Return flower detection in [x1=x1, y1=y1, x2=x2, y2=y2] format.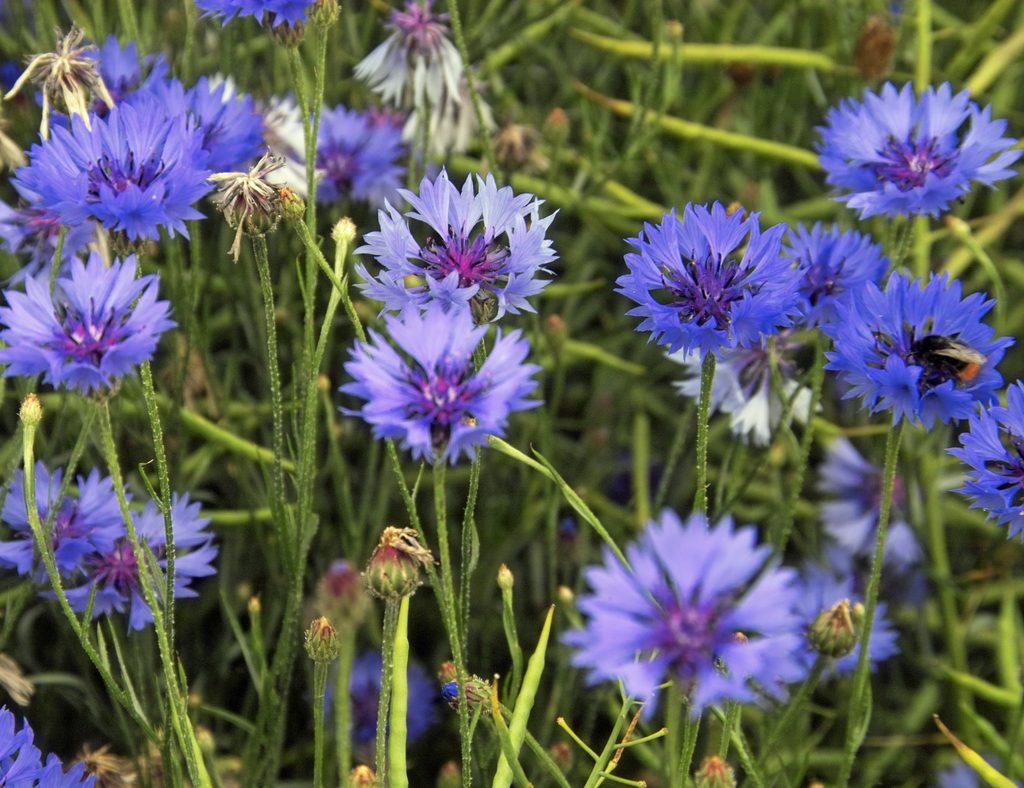
[x1=784, y1=223, x2=888, y2=302].
